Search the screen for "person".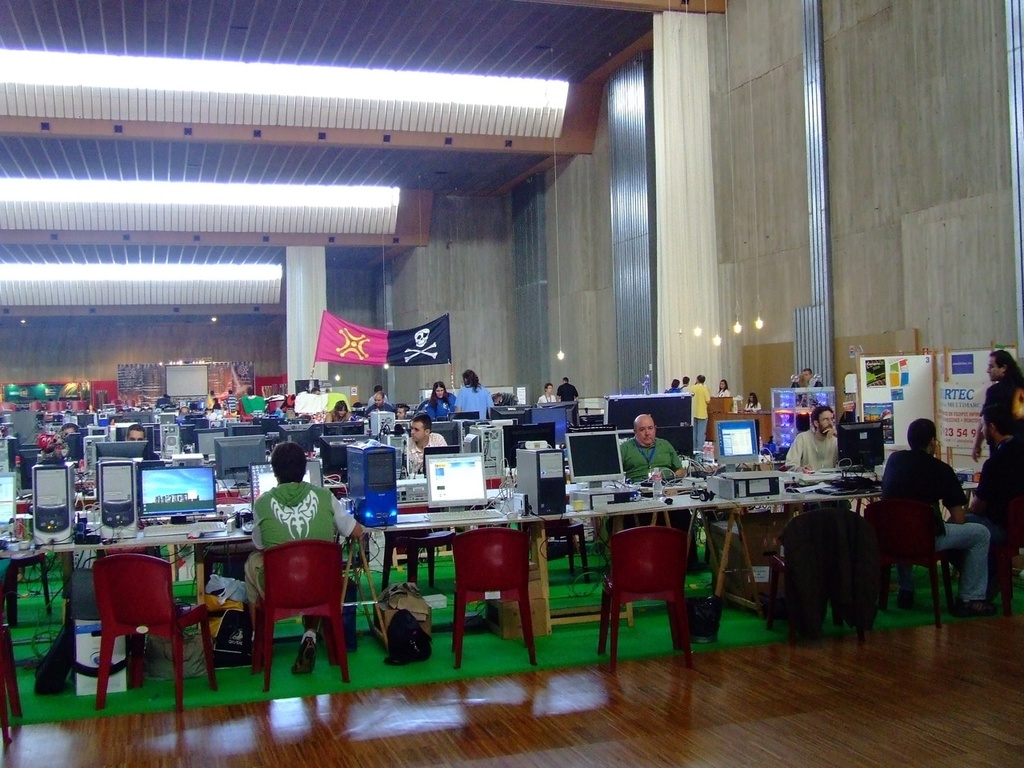
Found at bbox=[538, 382, 556, 406].
